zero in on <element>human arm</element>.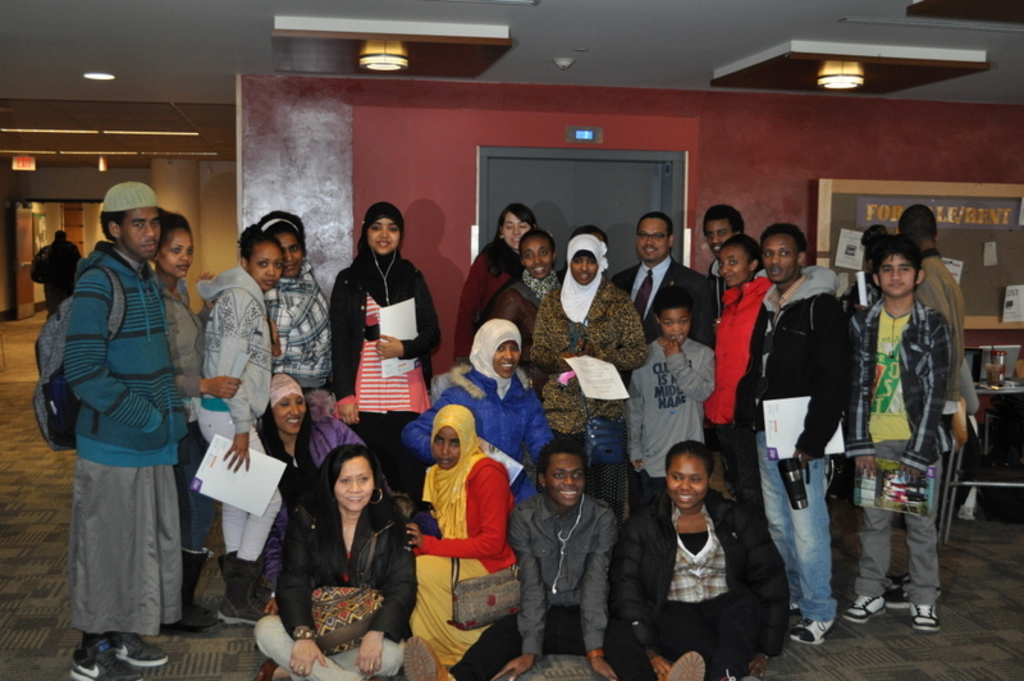
Zeroed in: 577,507,625,680.
